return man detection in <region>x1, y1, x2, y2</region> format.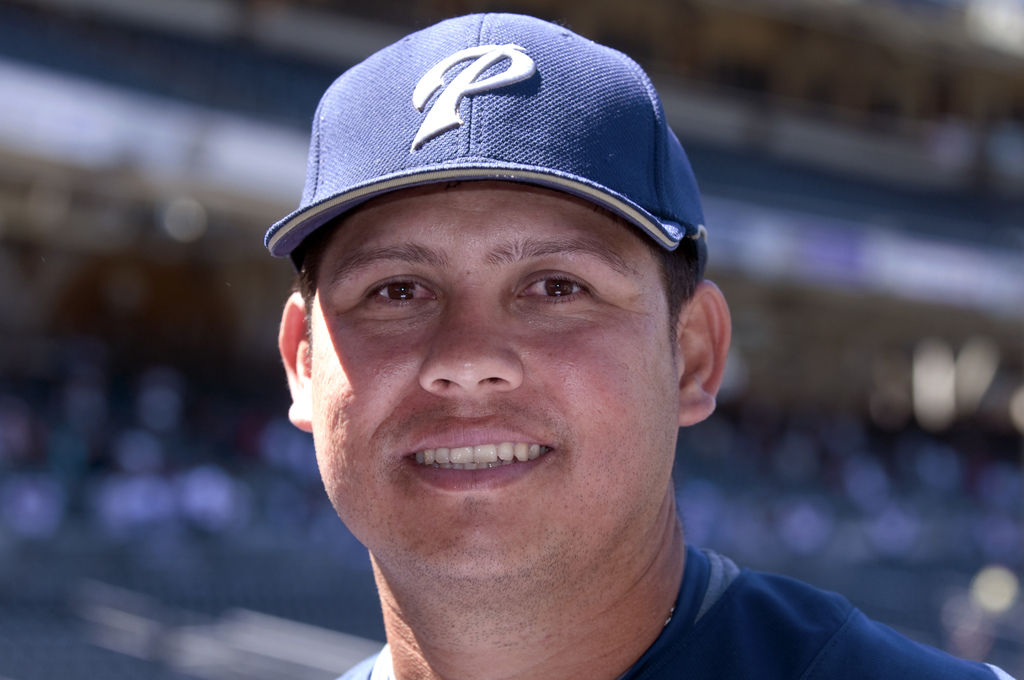
<region>151, 40, 912, 679</region>.
